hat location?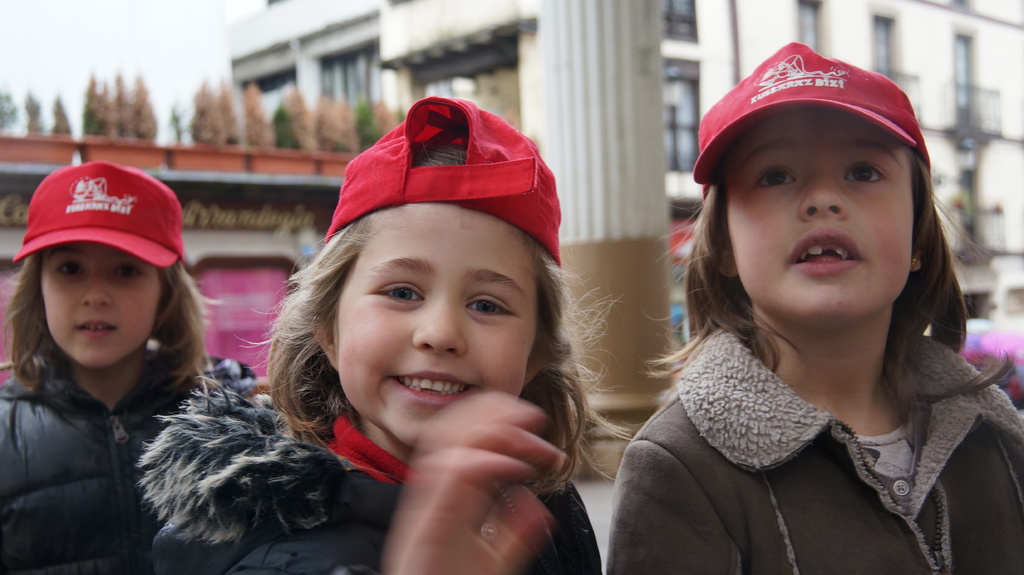
locate(12, 161, 182, 272)
